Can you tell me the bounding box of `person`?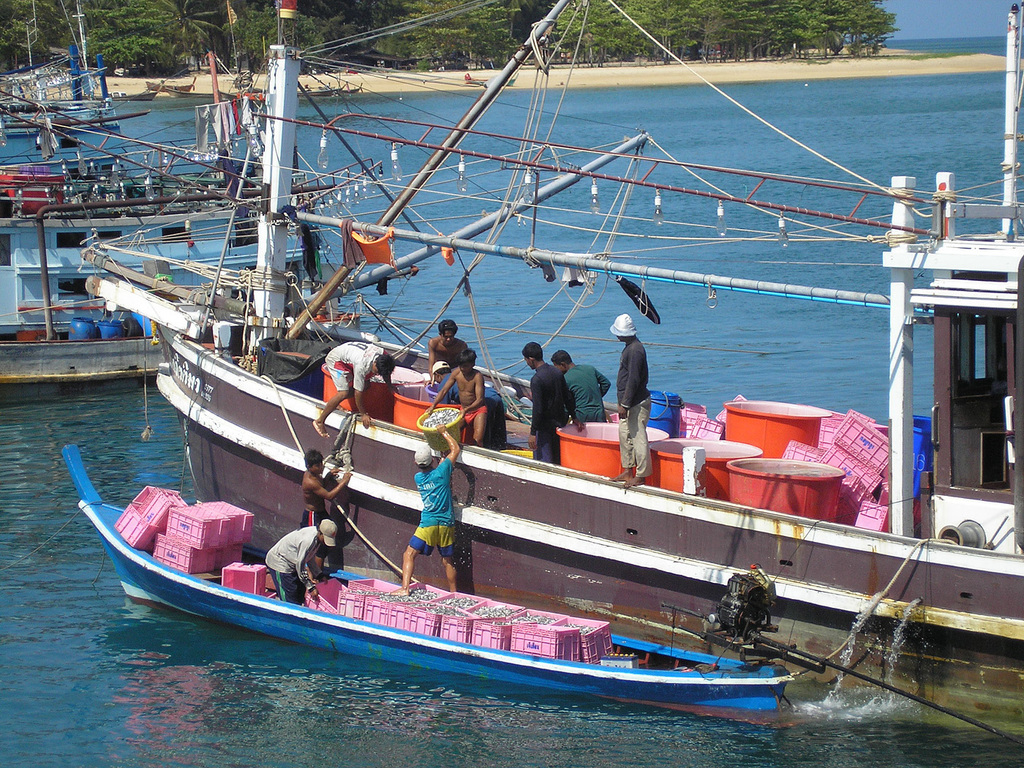
left=522, top=342, right=584, bottom=469.
